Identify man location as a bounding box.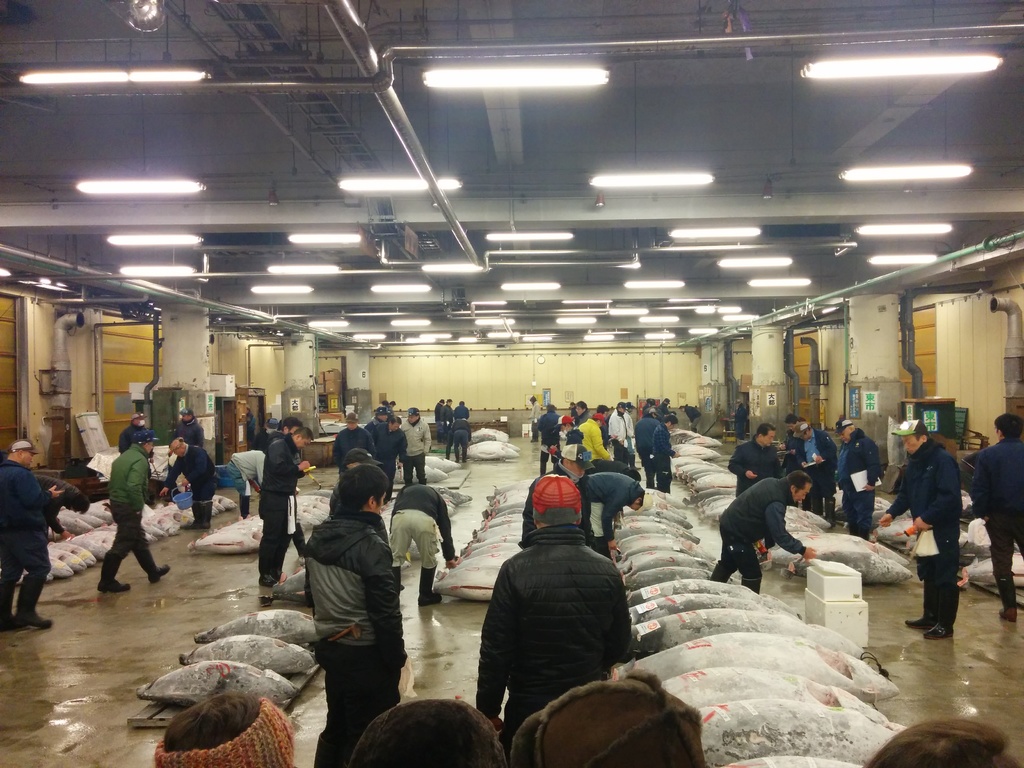
region(876, 420, 960, 638).
